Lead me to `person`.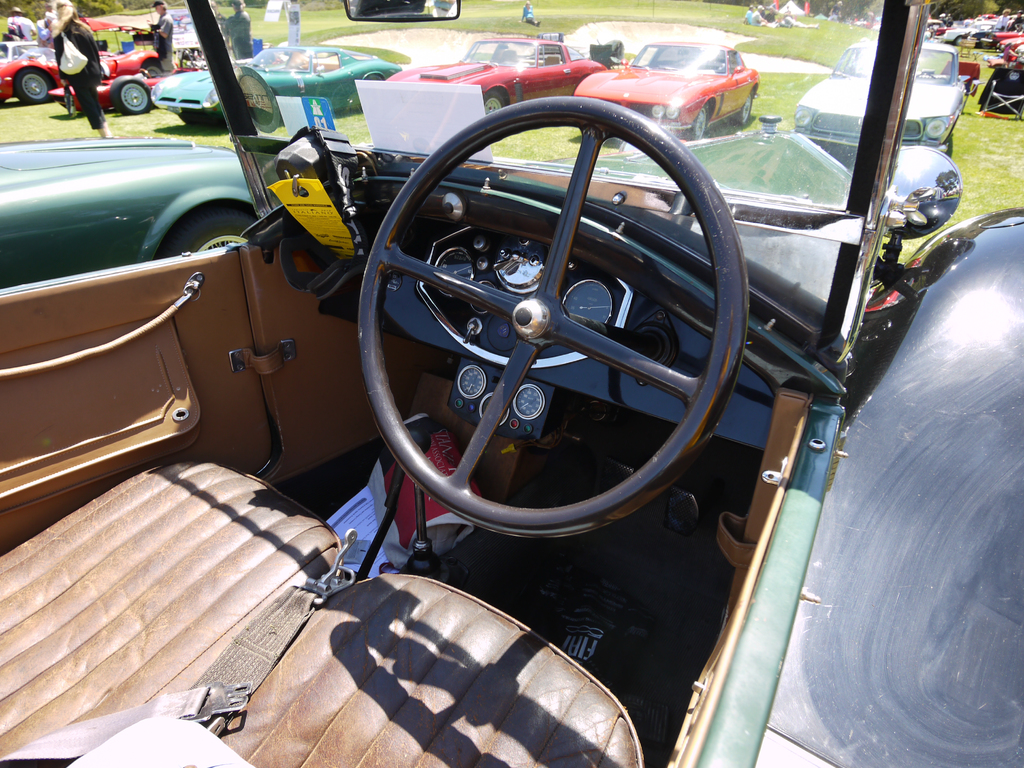
Lead to select_region(148, 3, 173, 74).
